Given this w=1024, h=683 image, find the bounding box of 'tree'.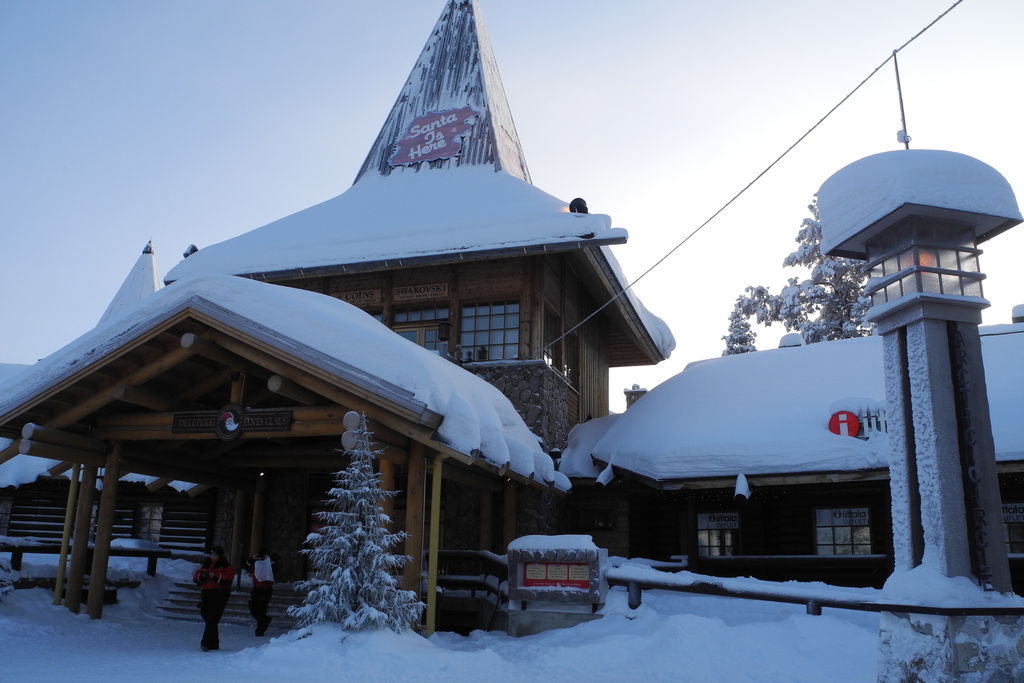
[left=723, top=200, right=884, bottom=352].
